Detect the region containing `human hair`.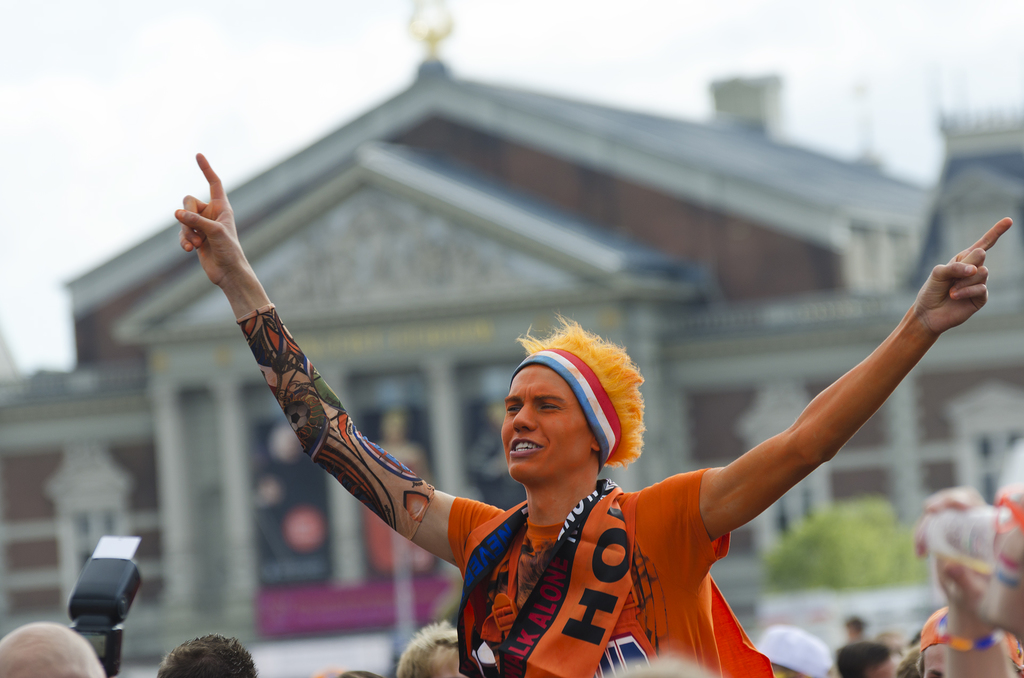
detection(336, 669, 381, 677).
